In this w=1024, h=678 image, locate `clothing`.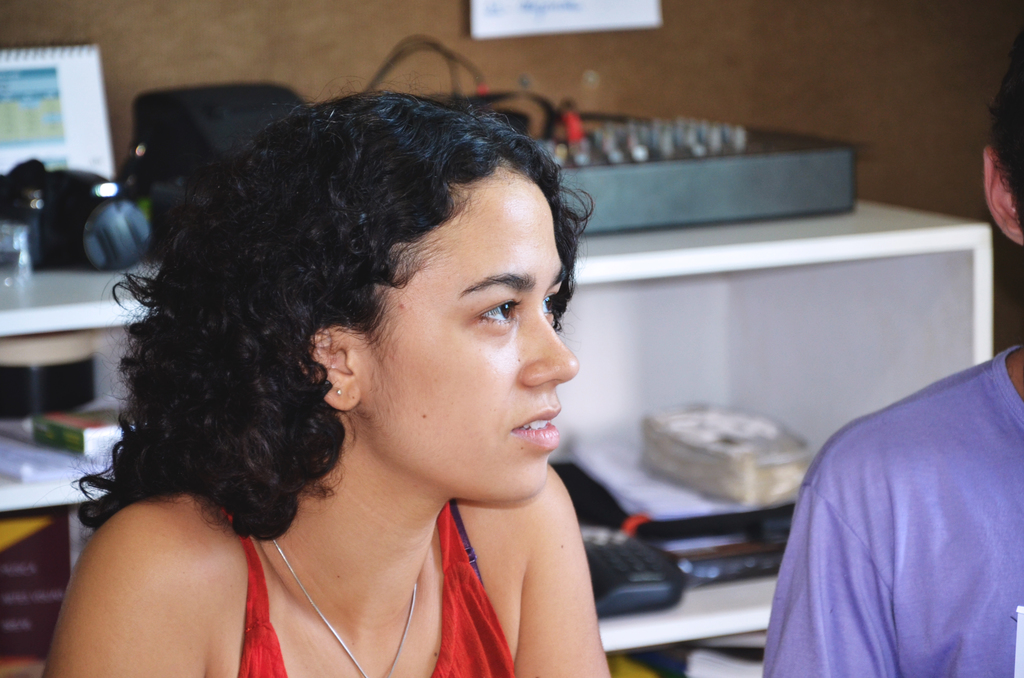
Bounding box: bbox(754, 327, 1023, 668).
